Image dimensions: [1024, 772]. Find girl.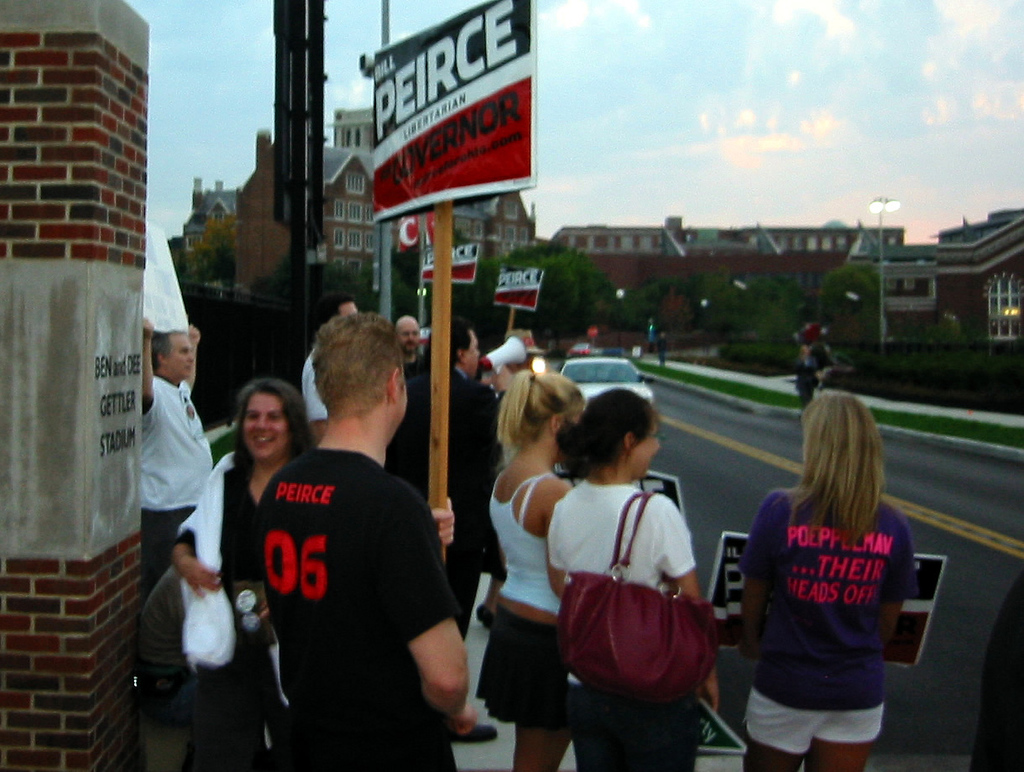
477, 368, 588, 771.
